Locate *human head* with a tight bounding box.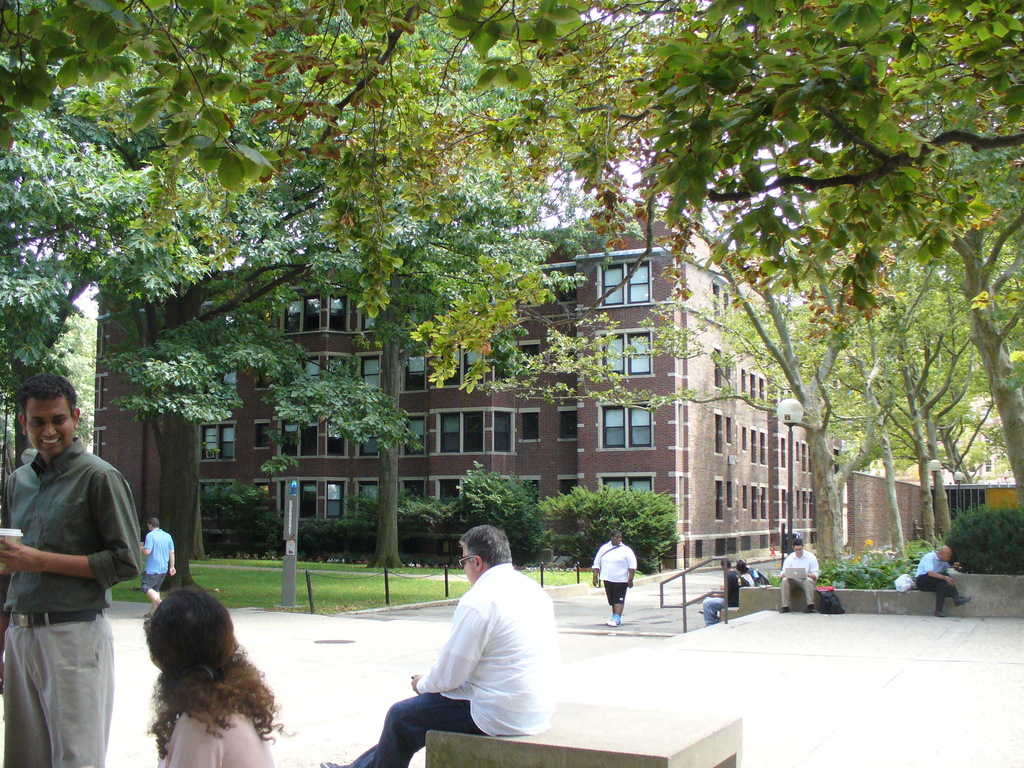
box=[608, 531, 623, 547].
